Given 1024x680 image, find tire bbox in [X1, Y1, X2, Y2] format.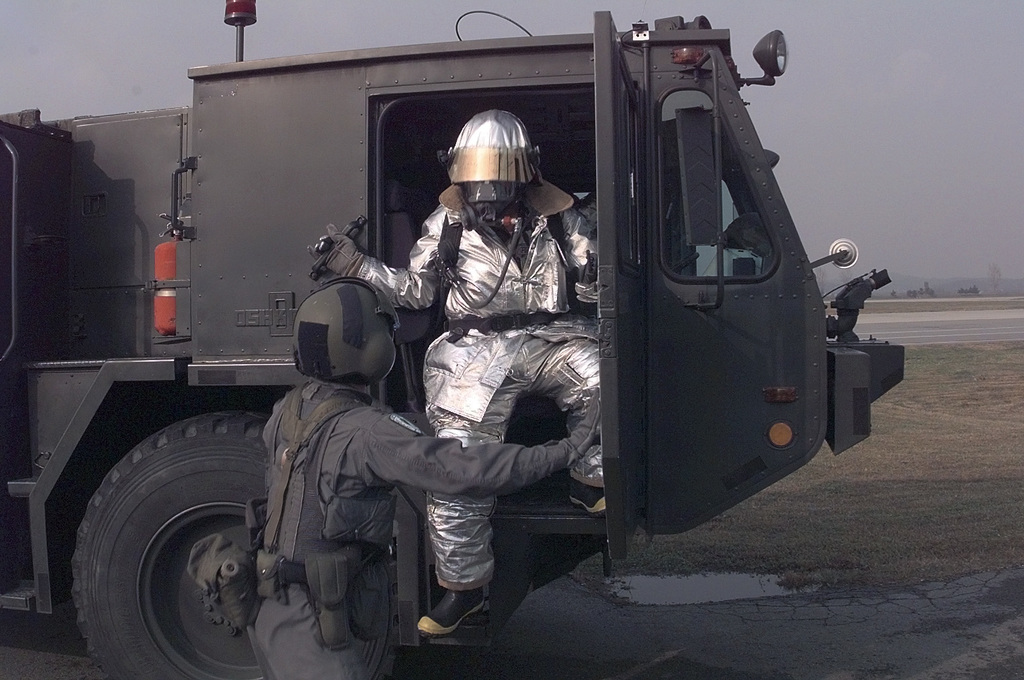
[91, 402, 361, 672].
